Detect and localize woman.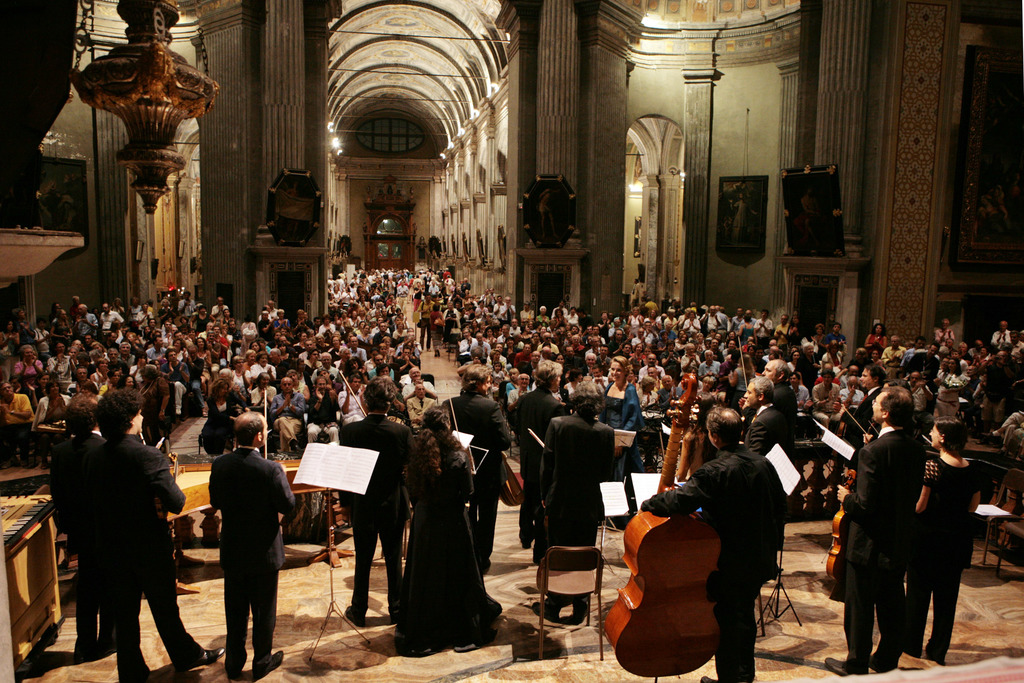
Localized at (x1=522, y1=302, x2=535, y2=327).
